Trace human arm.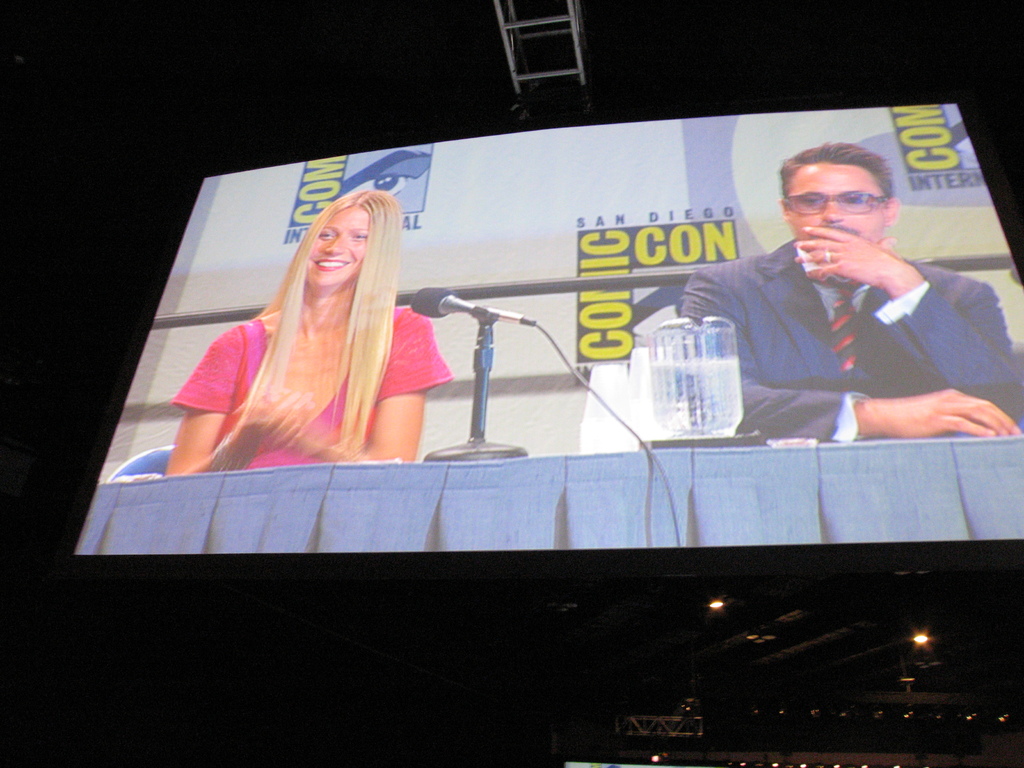
Traced to (245,308,429,470).
